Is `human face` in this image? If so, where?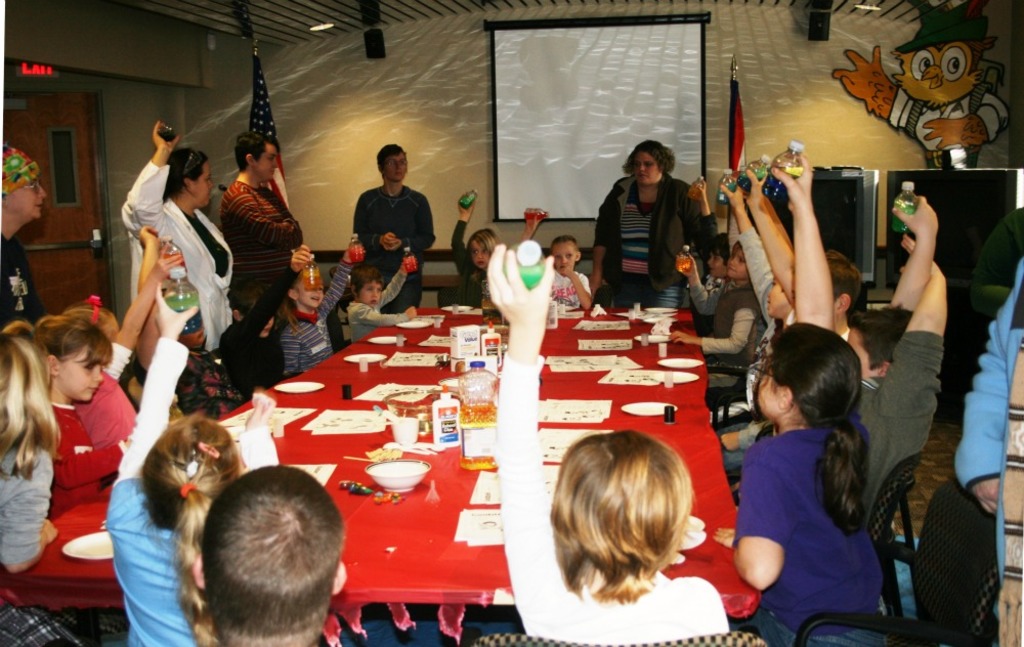
Yes, at pyautogui.locateOnScreen(727, 247, 749, 277).
